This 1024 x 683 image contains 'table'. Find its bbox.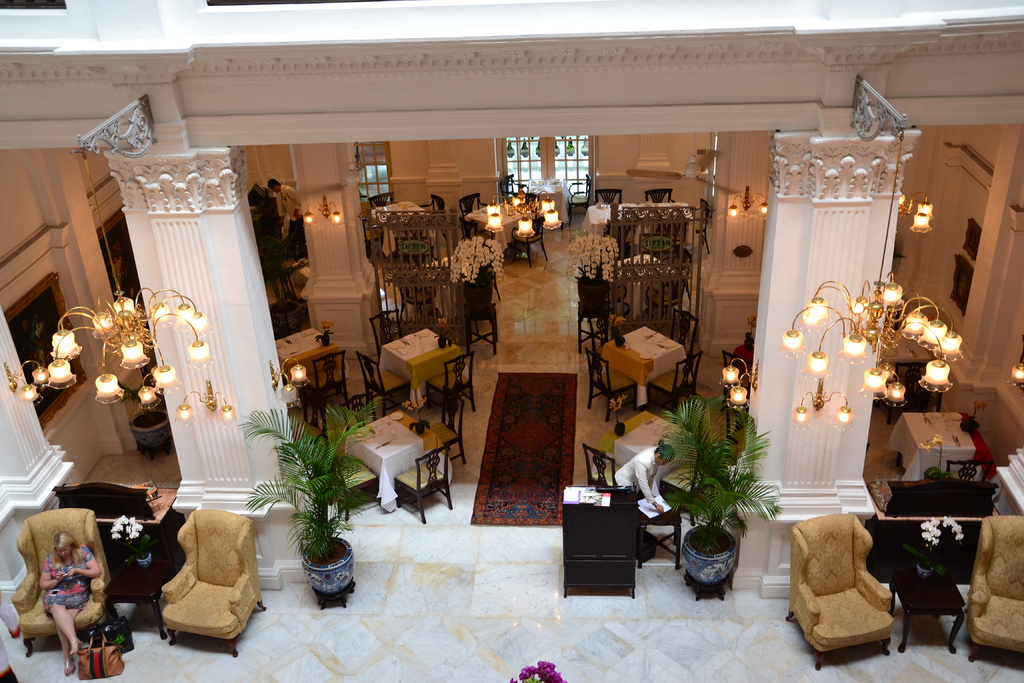
rect(887, 552, 963, 656).
